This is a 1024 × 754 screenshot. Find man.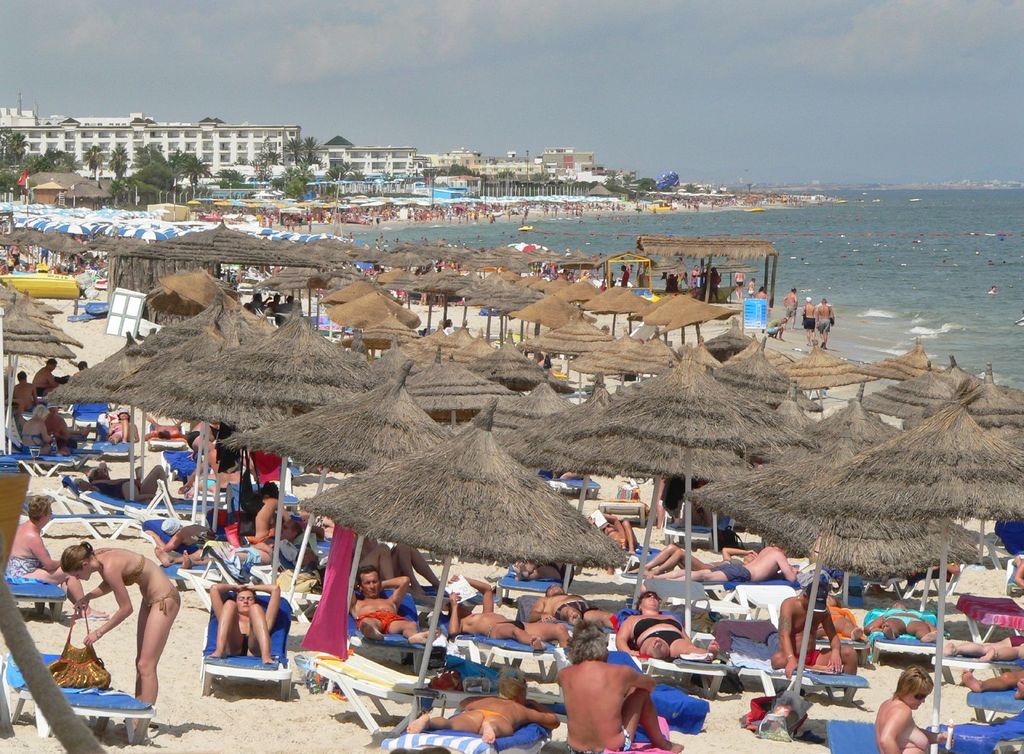
Bounding box: (x1=769, y1=579, x2=861, y2=705).
